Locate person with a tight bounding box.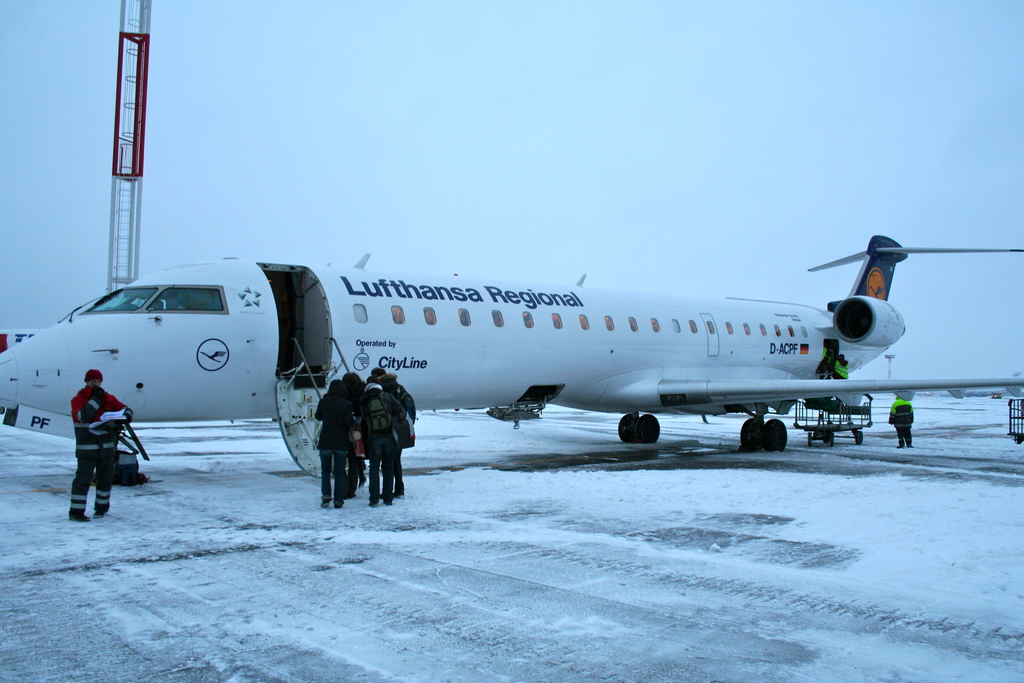
(x1=59, y1=360, x2=124, y2=519).
